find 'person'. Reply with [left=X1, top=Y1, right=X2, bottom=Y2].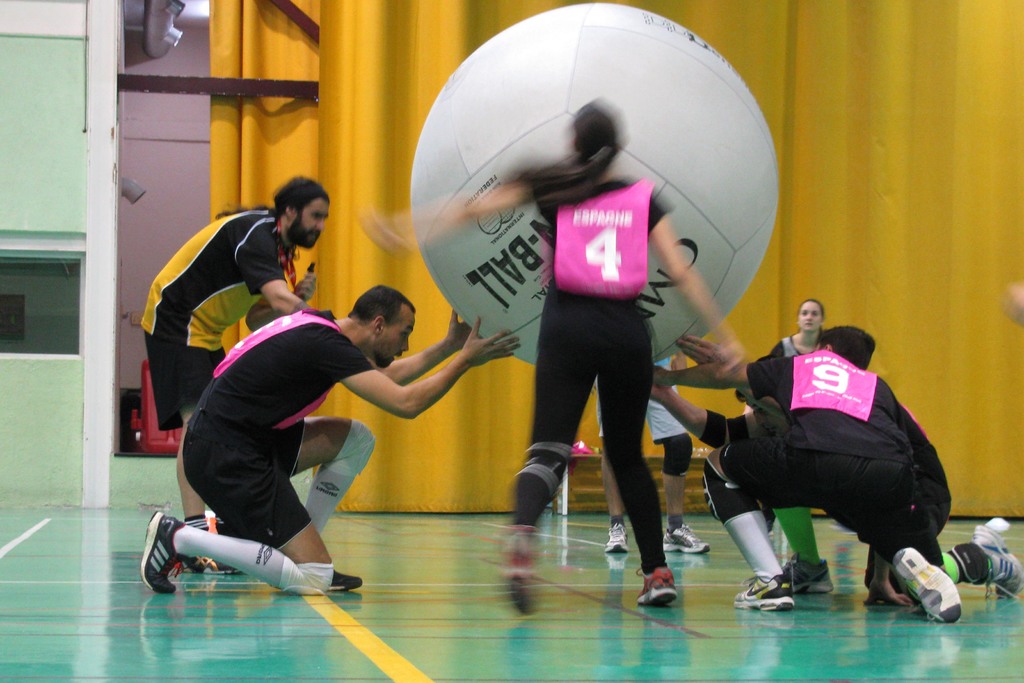
[left=136, top=177, right=335, bottom=571].
